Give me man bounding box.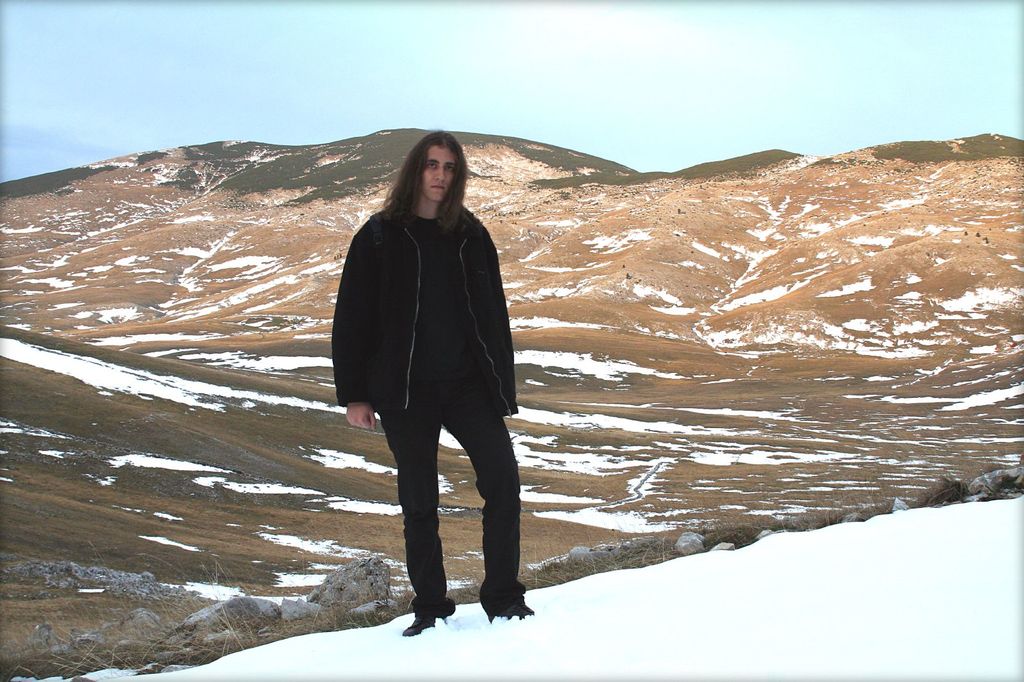
{"left": 329, "top": 118, "right": 542, "bottom": 633}.
